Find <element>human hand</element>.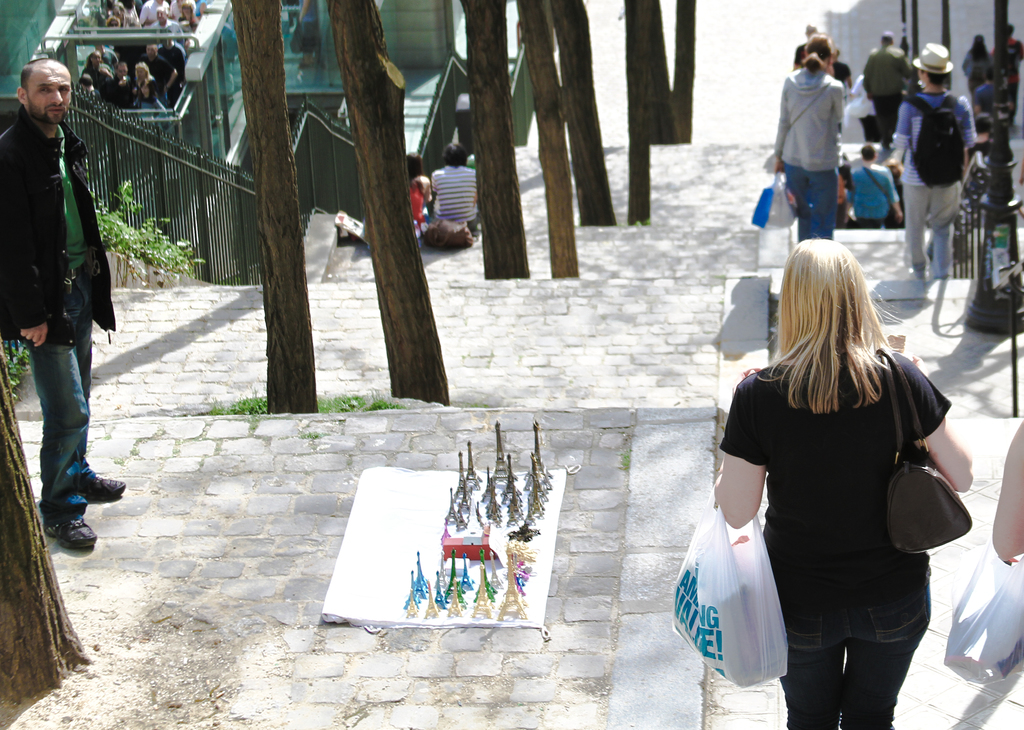
bbox=(901, 354, 930, 377).
